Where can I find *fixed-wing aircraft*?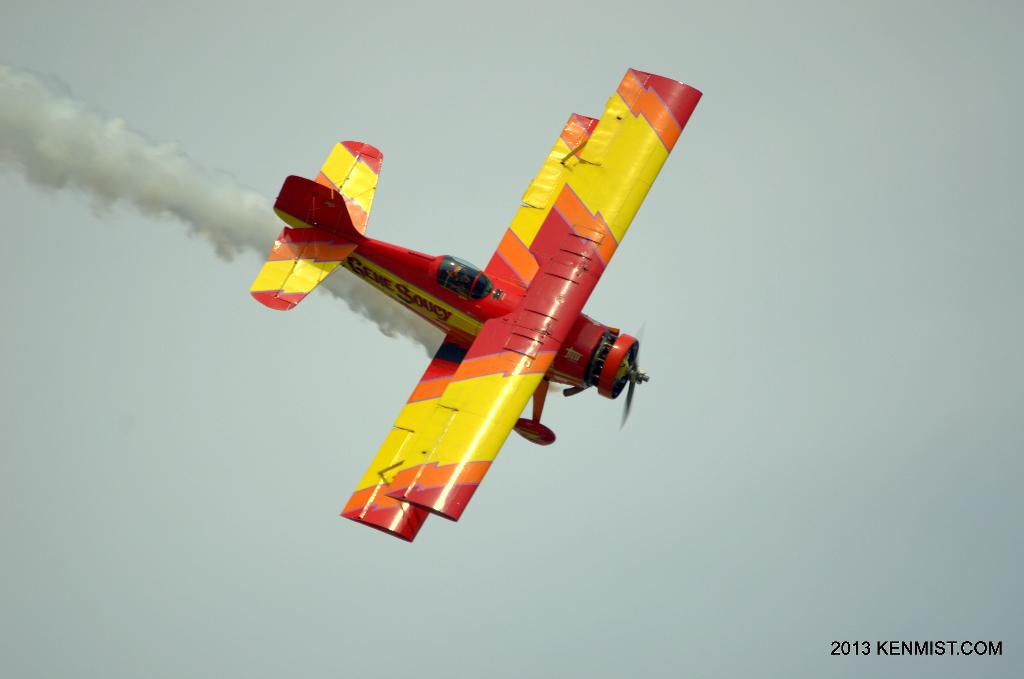
You can find it at crop(243, 61, 703, 544).
